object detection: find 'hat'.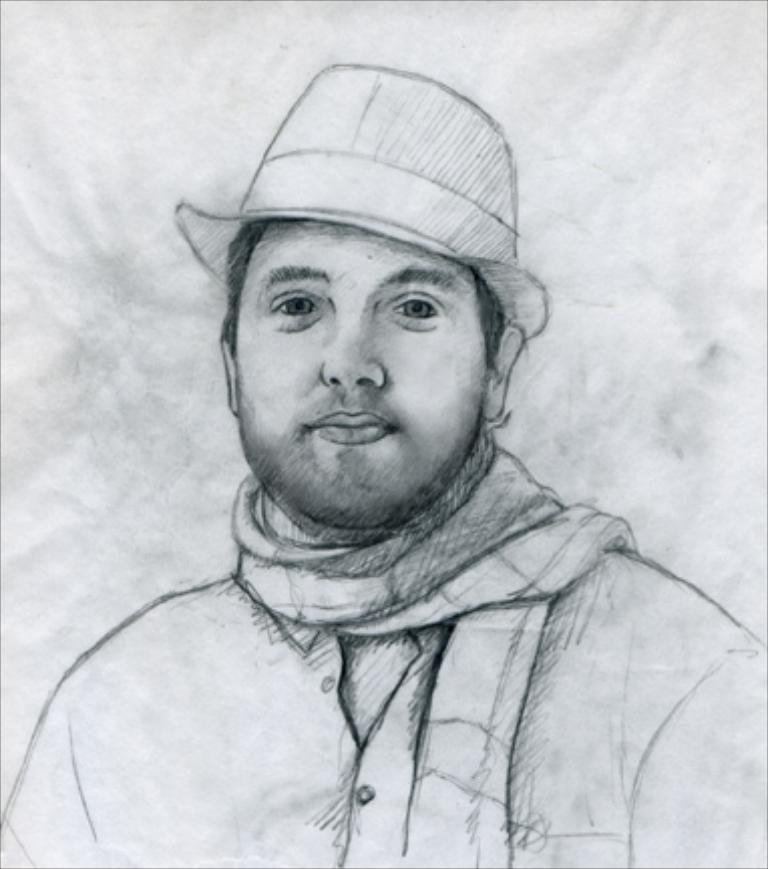
173/62/547/344.
